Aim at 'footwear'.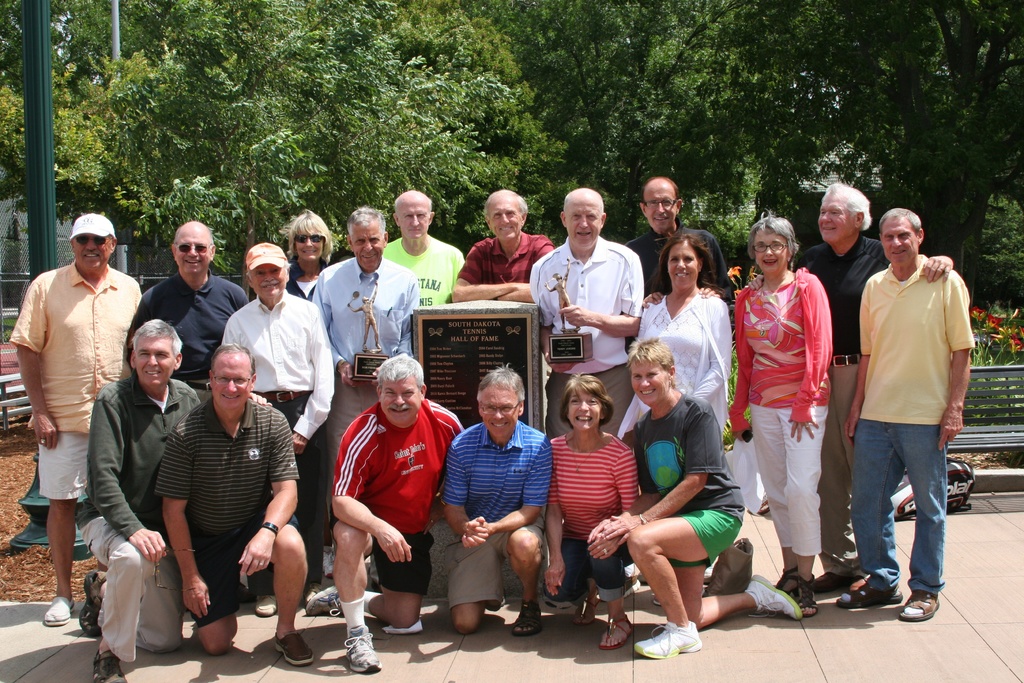
Aimed at locate(601, 616, 631, 648).
